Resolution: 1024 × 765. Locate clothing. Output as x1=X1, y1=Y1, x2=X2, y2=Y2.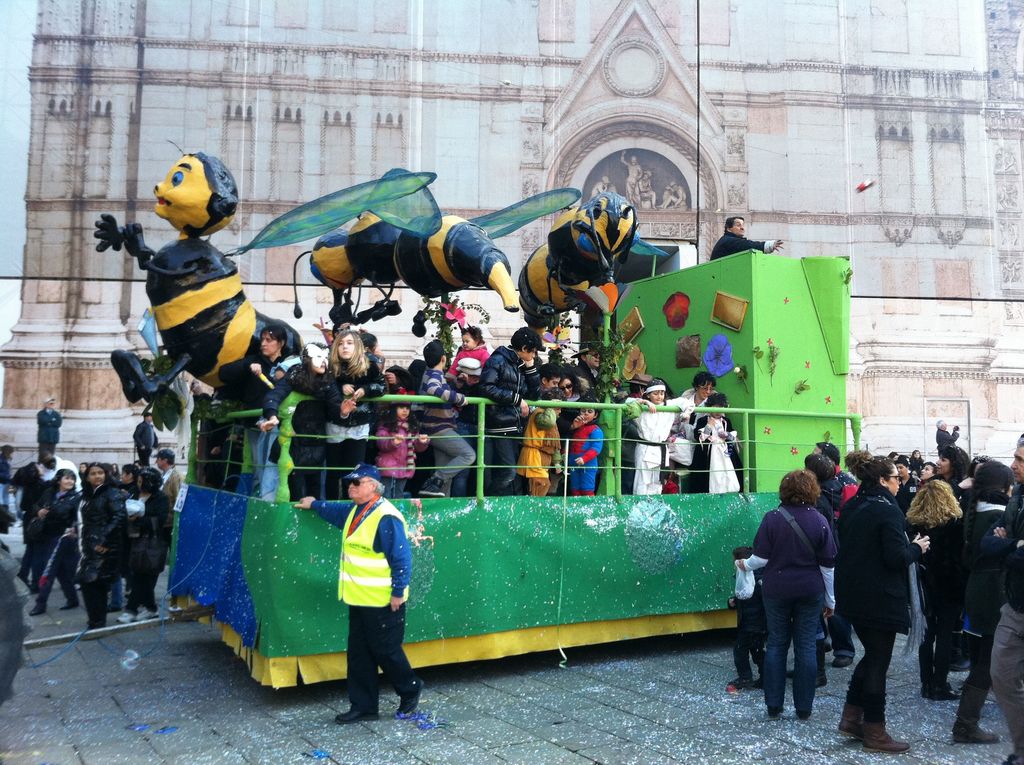
x1=630, y1=395, x2=674, y2=502.
